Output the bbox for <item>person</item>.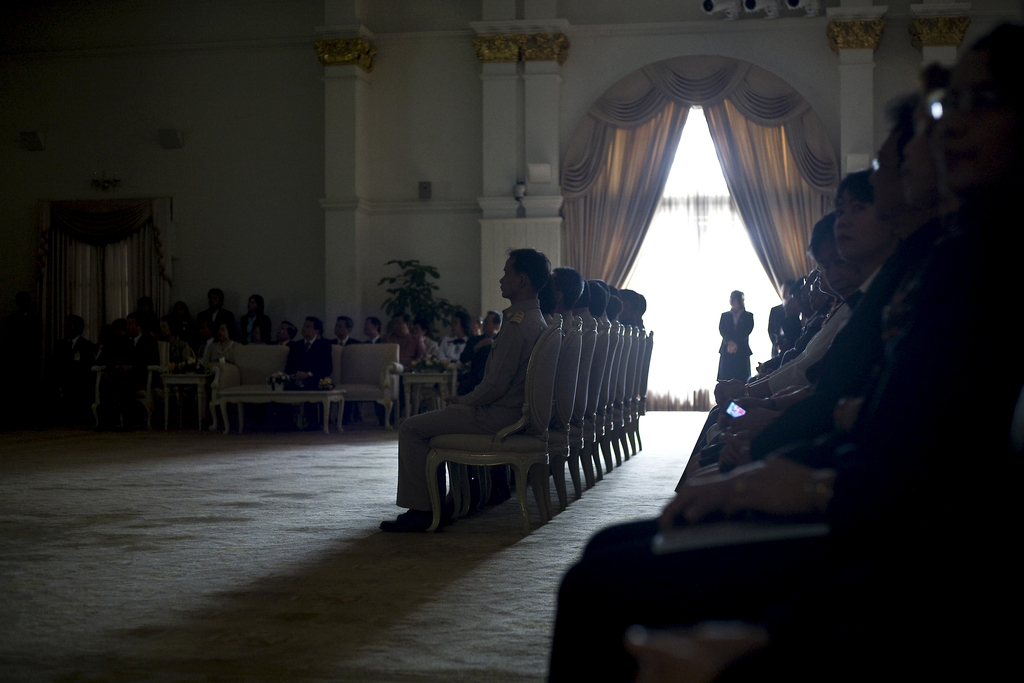
285:312:331:429.
